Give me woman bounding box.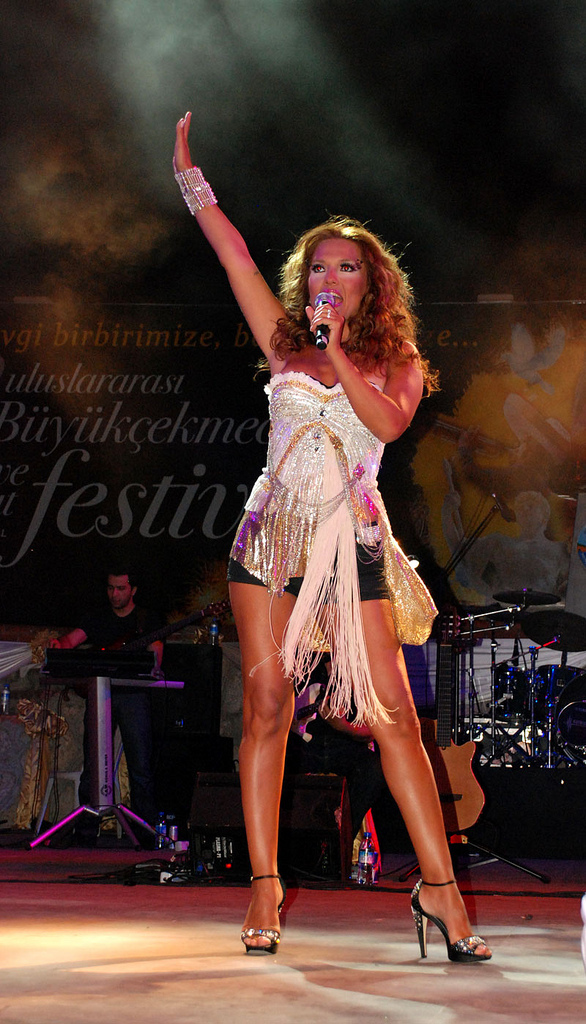
box=[204, 154, 444, 952].
